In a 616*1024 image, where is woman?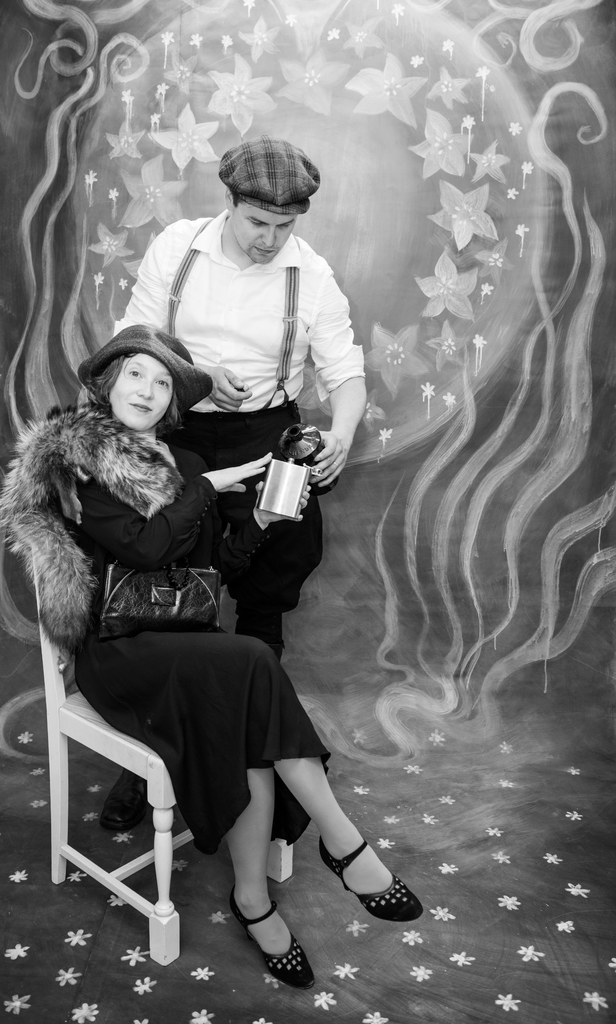
locate(0, 321, 425, 988).
